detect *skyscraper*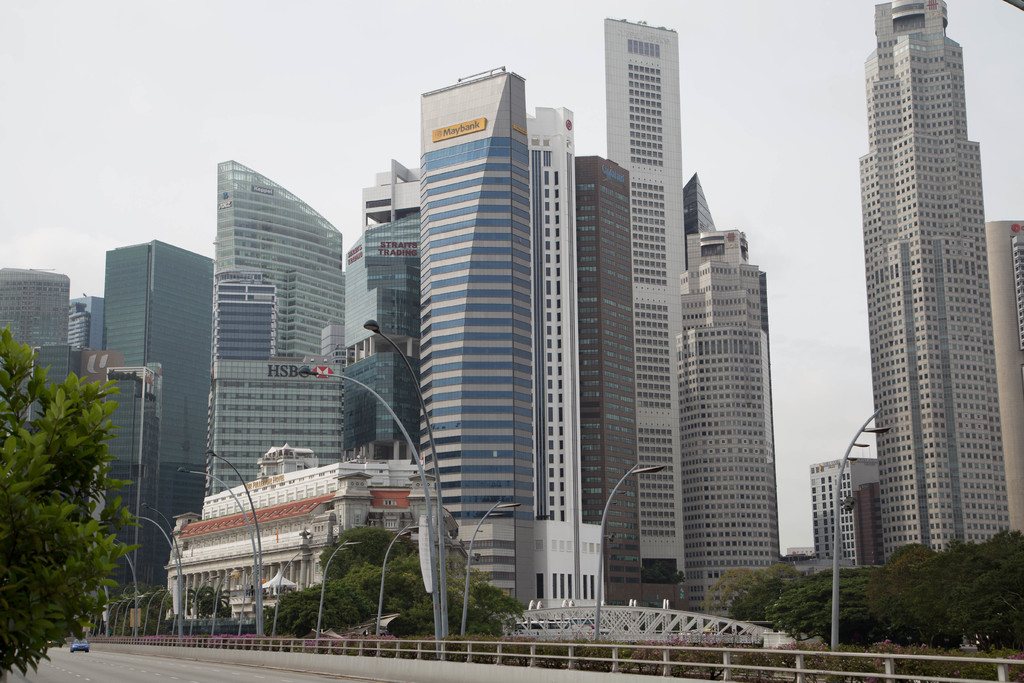
box(671, 220, 781, 607)
